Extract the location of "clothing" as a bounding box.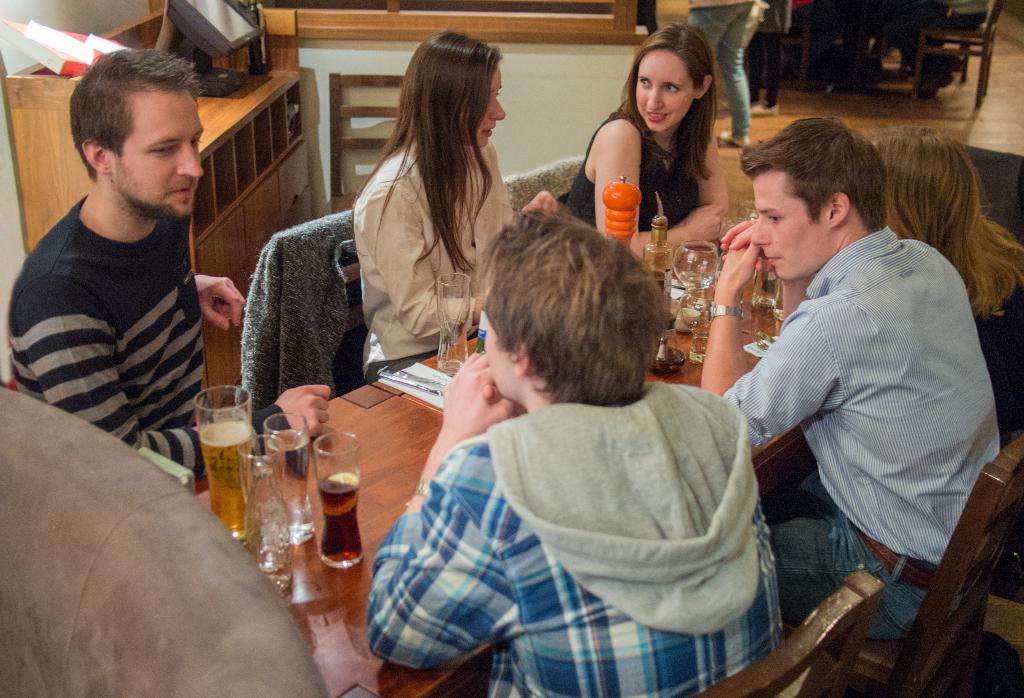
707,221,1007,652.
